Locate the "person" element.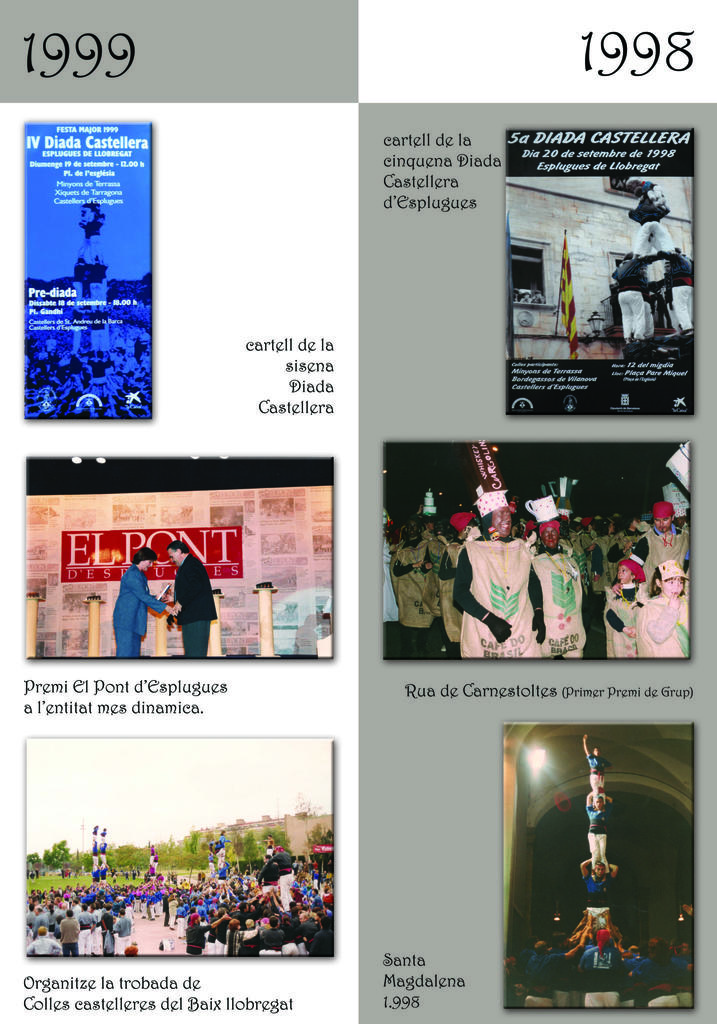
Element bbox: [452, 477, 548, 659].
